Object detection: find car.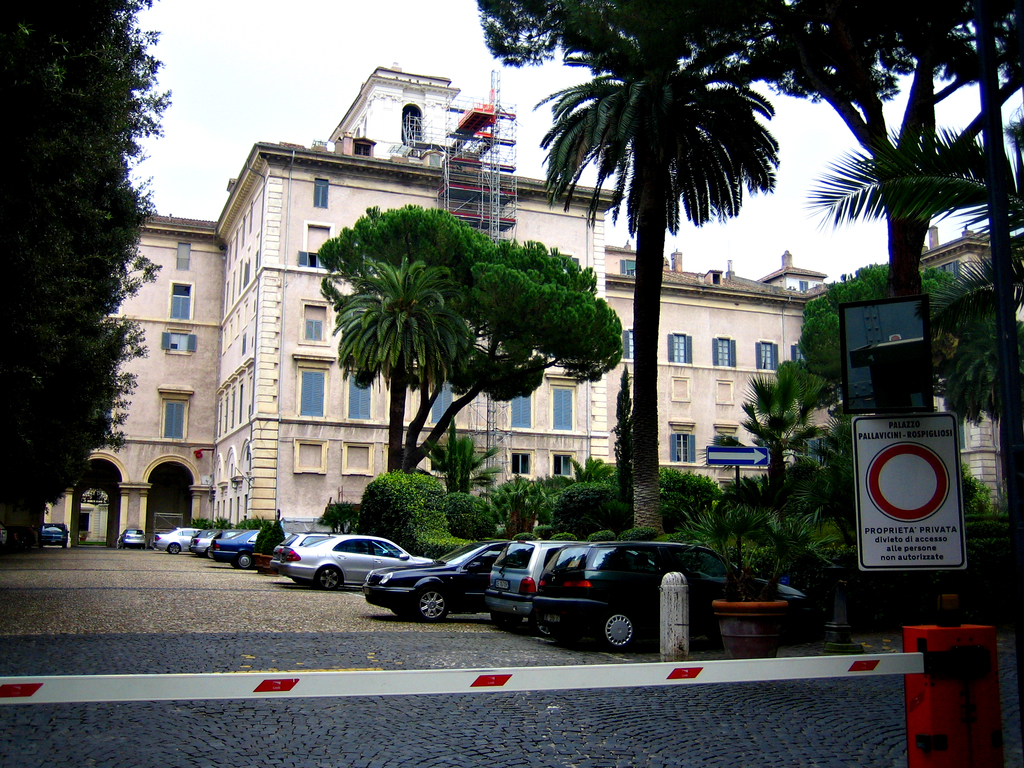
(364,544,502,624).
